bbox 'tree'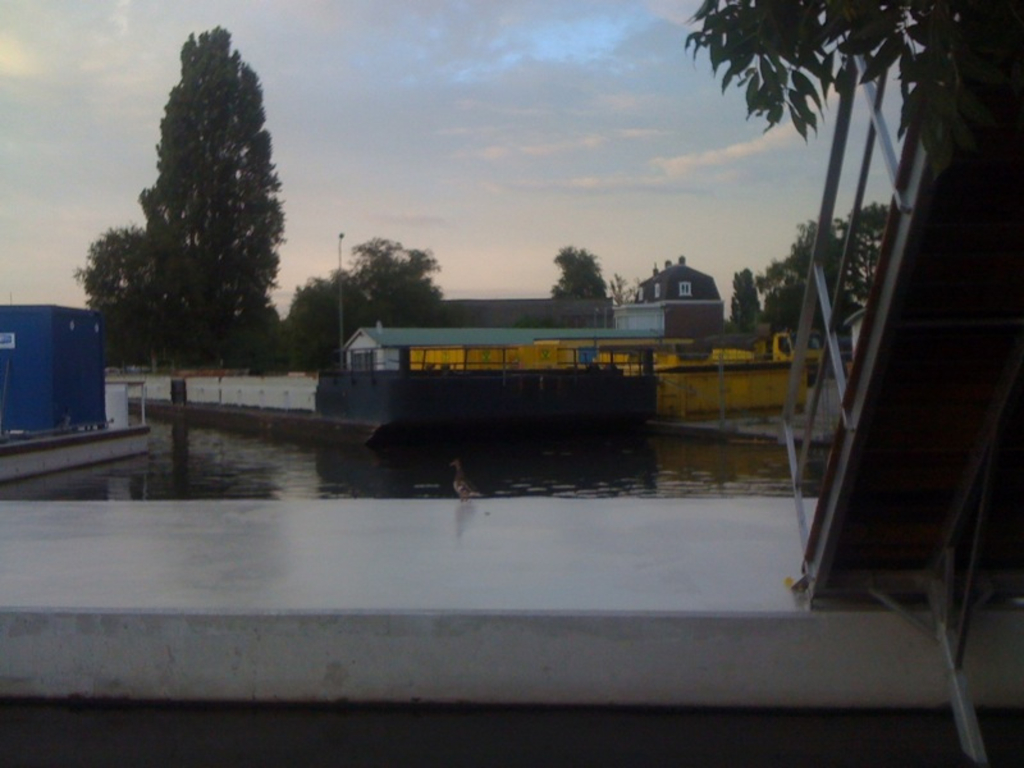
{"left": 545, "top": 238, "right": 611, "bottom": 335}
